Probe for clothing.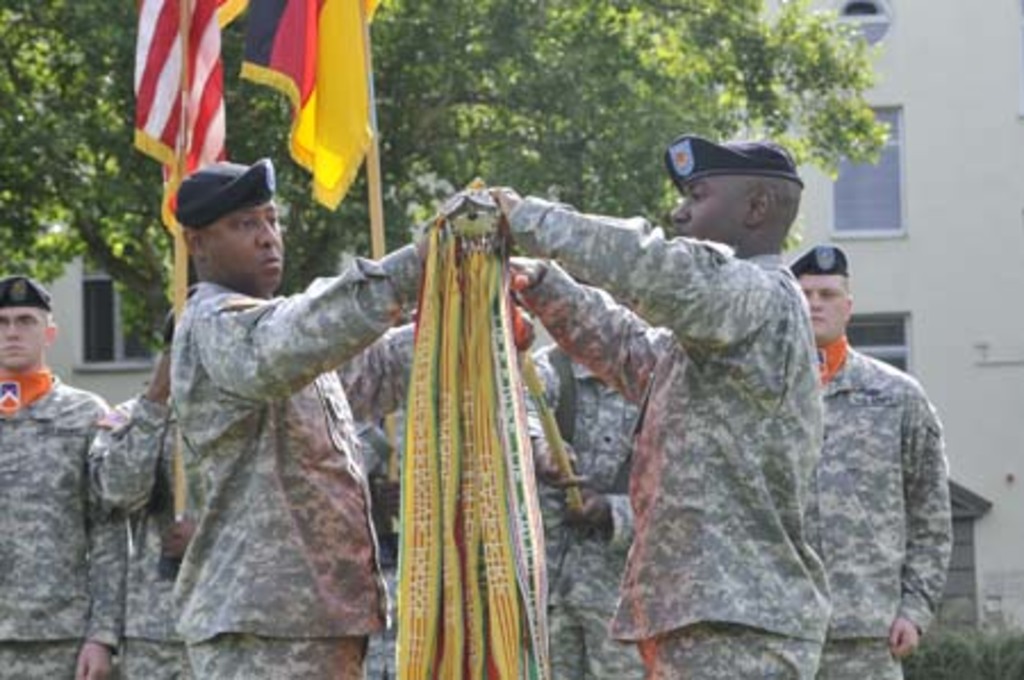
Probe result: 0 644 91 678.
